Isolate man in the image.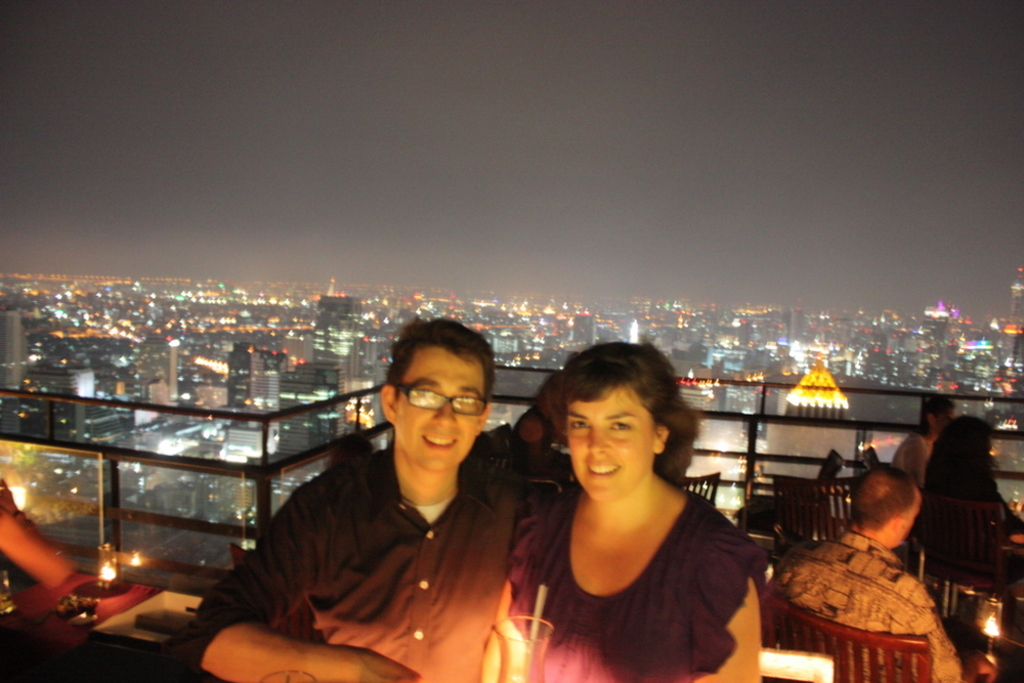
Isolated region: [left=764, top=454, right=965, bottom=682].
